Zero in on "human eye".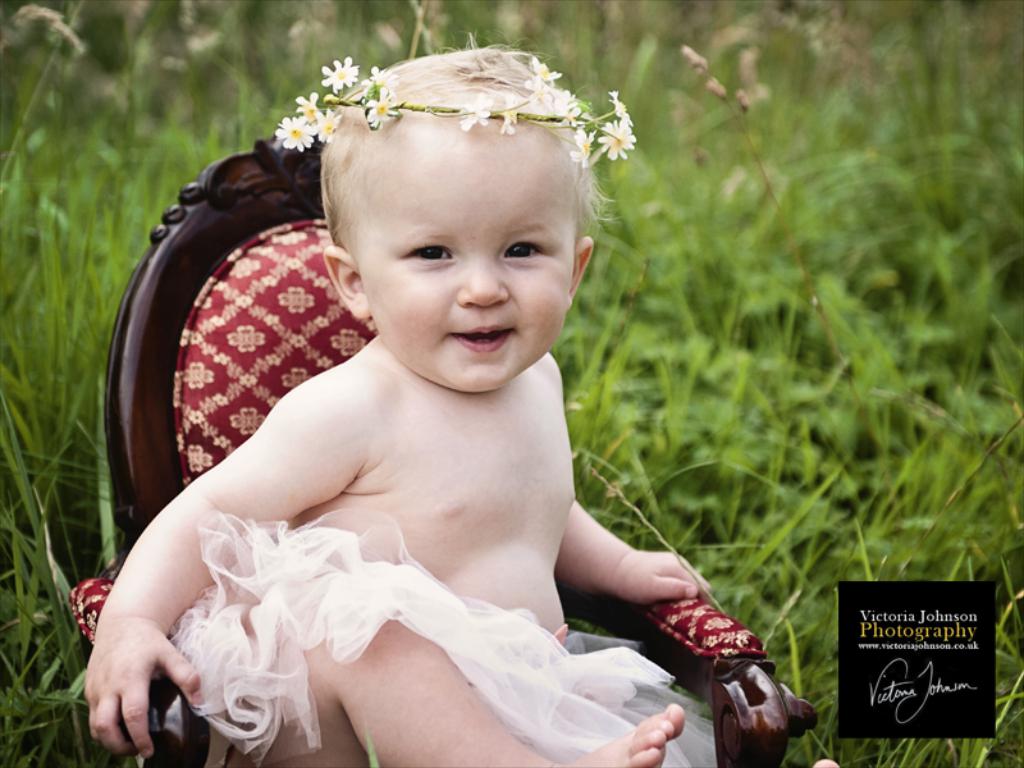
Zeroed in: 398 241 454 268.
